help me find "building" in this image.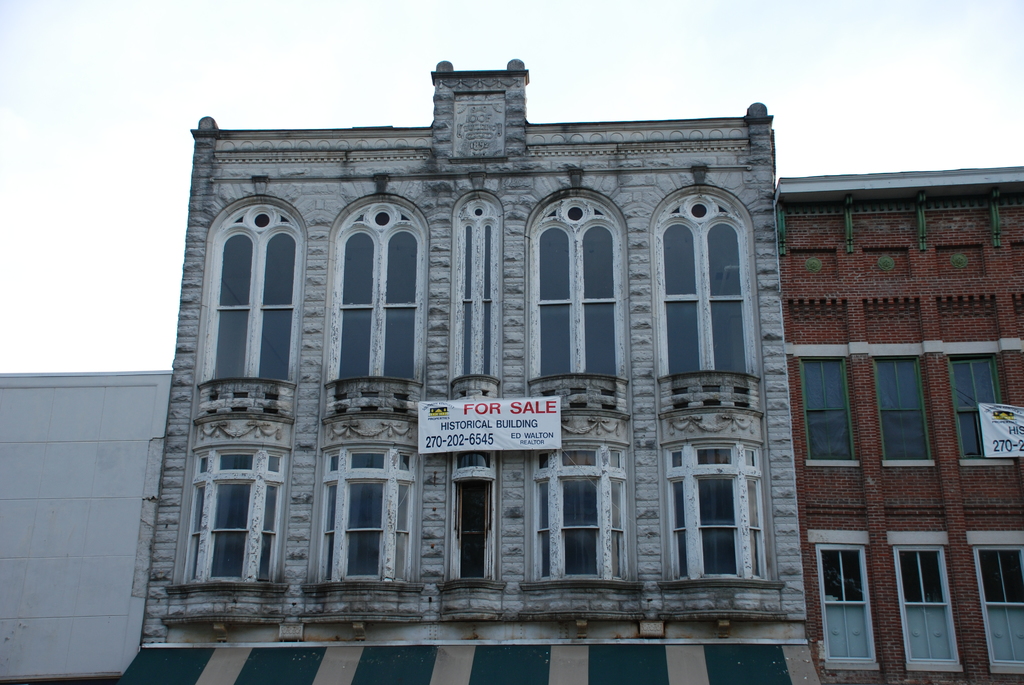
Found it: bbox=[113, 59, 826, 684].
